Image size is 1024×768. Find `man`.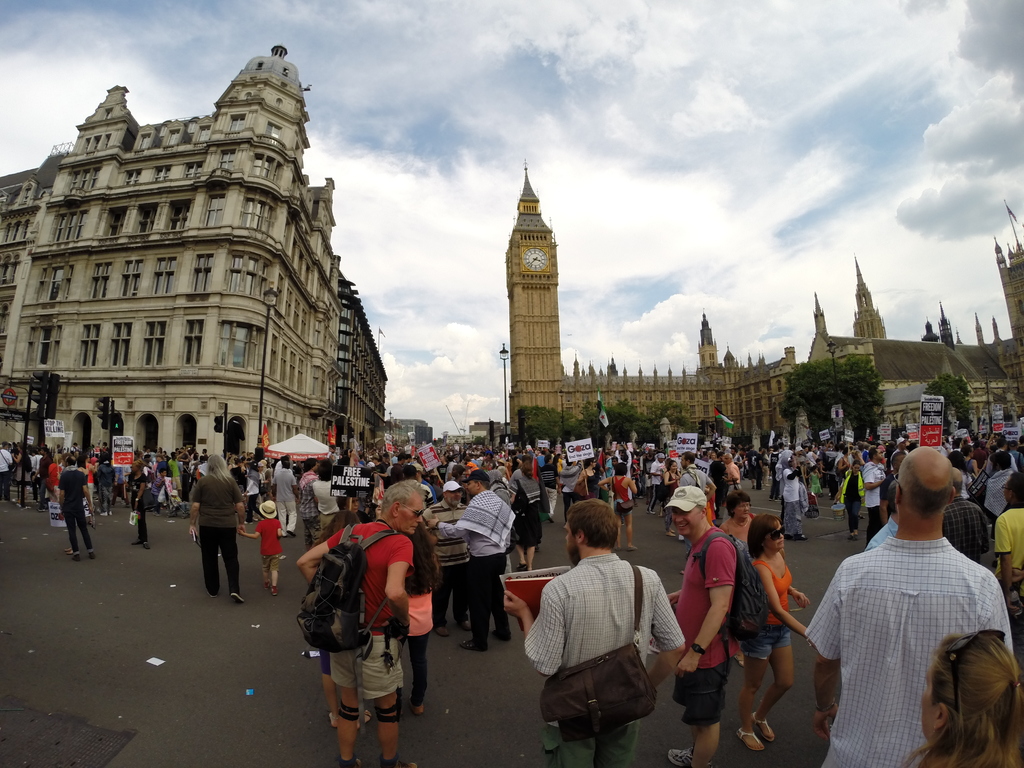
rect(993, 468, 1023, 600).
